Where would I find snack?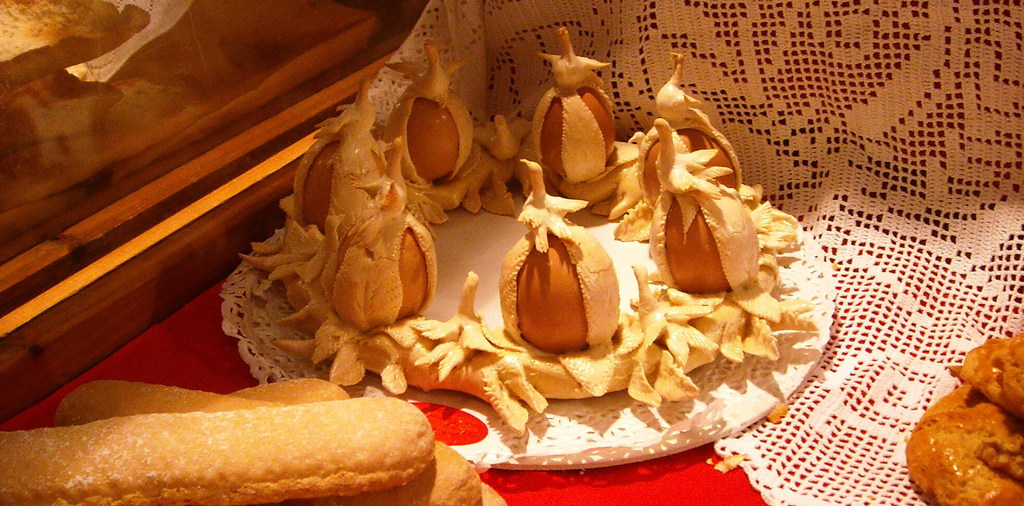
At Rect(940, 326, 1023, 418).
